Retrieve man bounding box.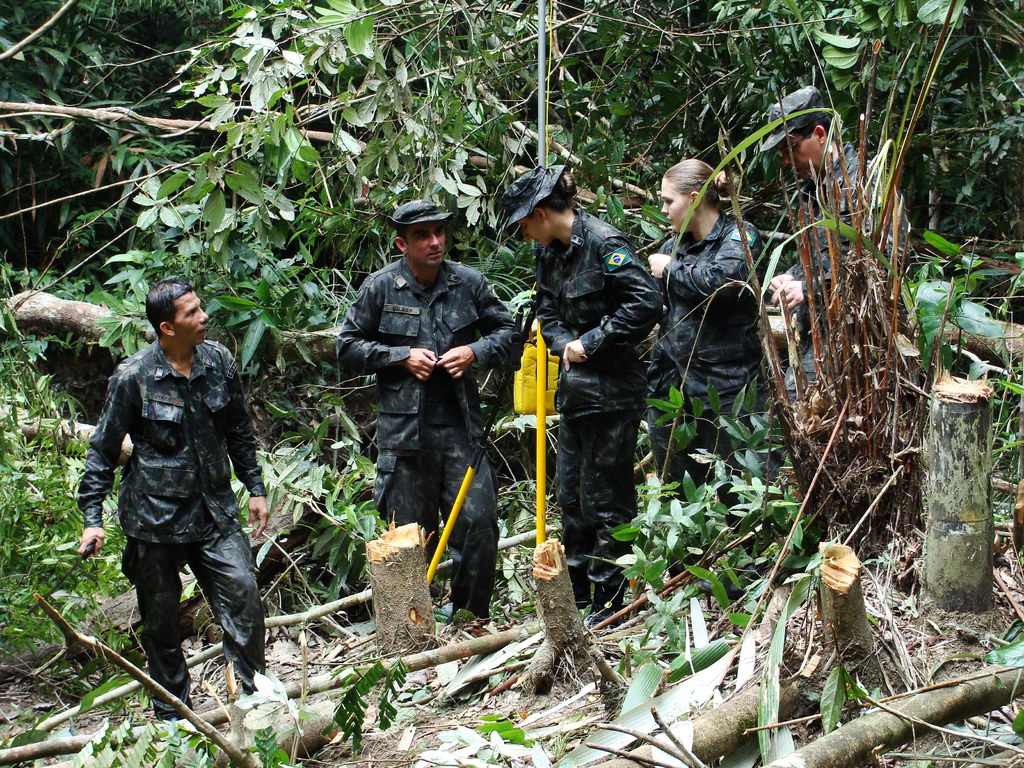
Bounding box: [left=84, top=257, right=275, bottom=721].
